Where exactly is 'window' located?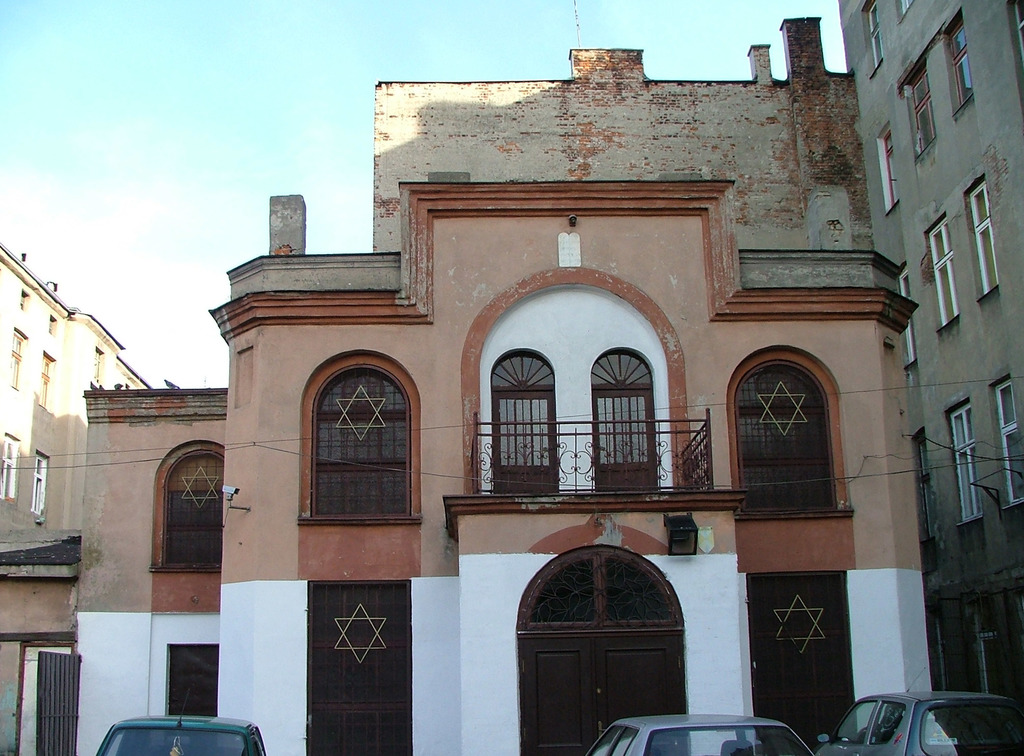
Its bounding box is <box>33,453,47,516</box>.
